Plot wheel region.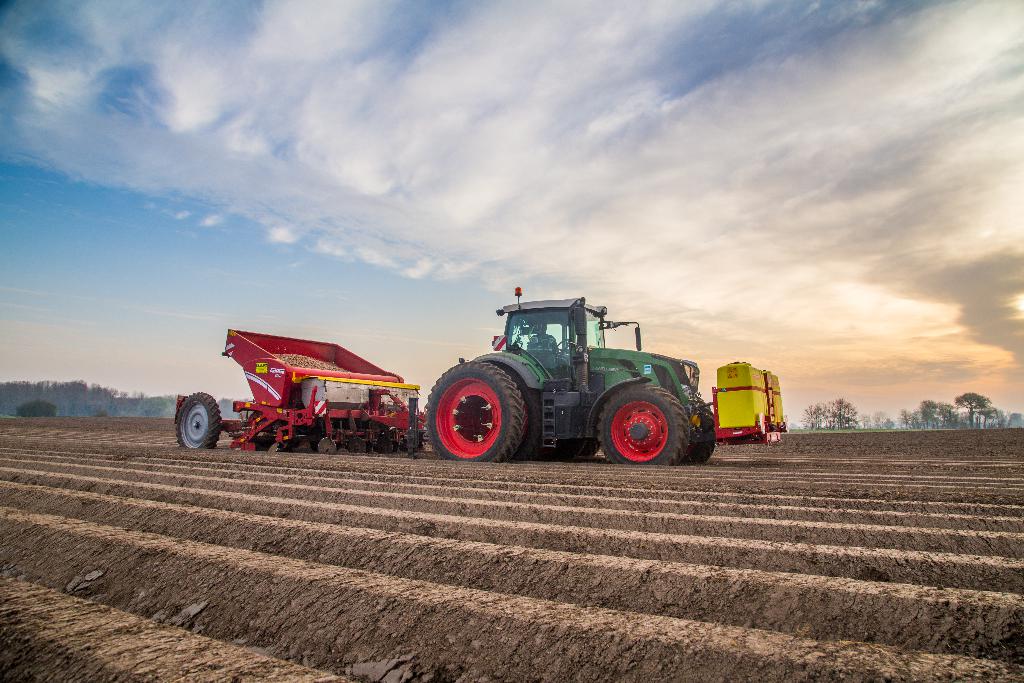
Plotted at detection(597, 384, 687, 466).
